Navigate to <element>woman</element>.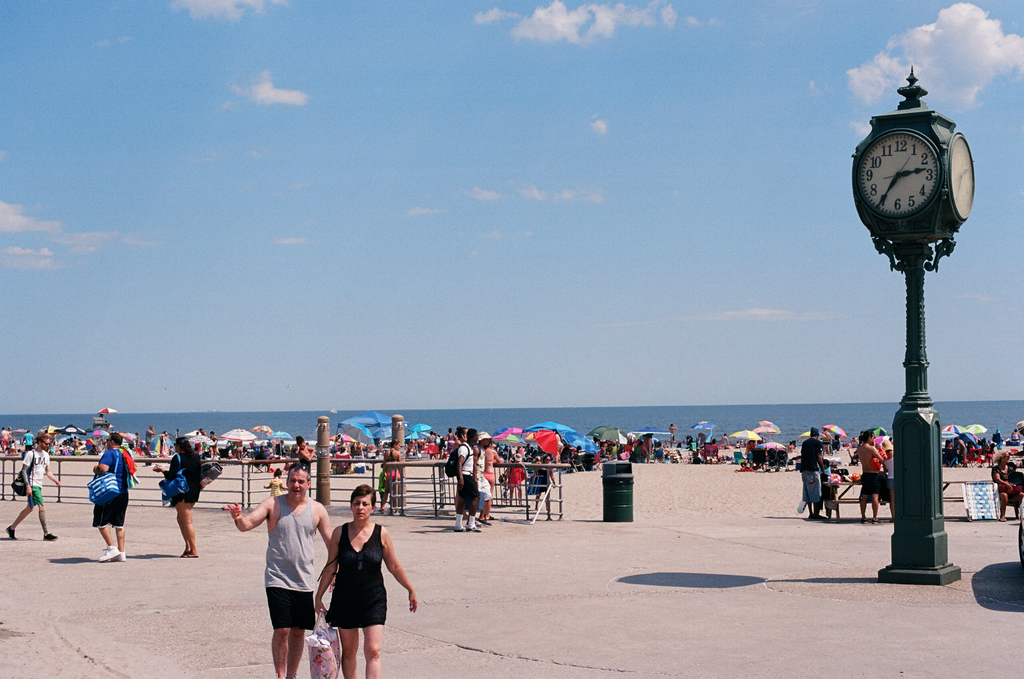
Navigation target: left=447, top=426, right=461, bottom=454.
